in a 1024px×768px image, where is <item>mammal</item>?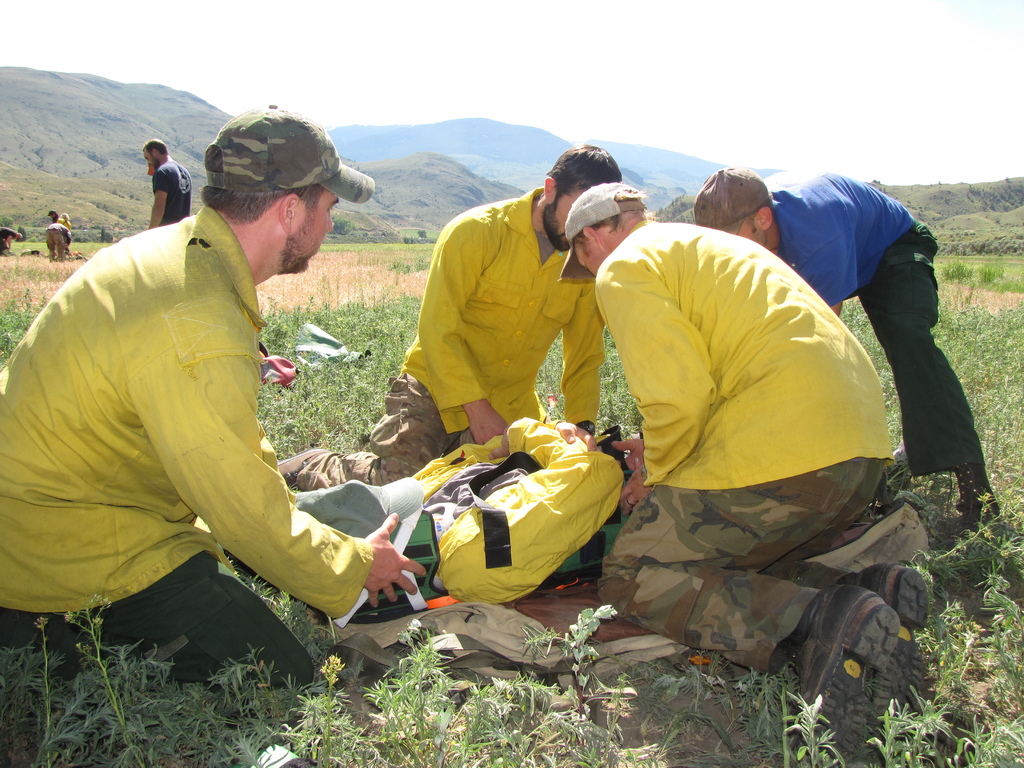
region(144, 136, 194, 226).
